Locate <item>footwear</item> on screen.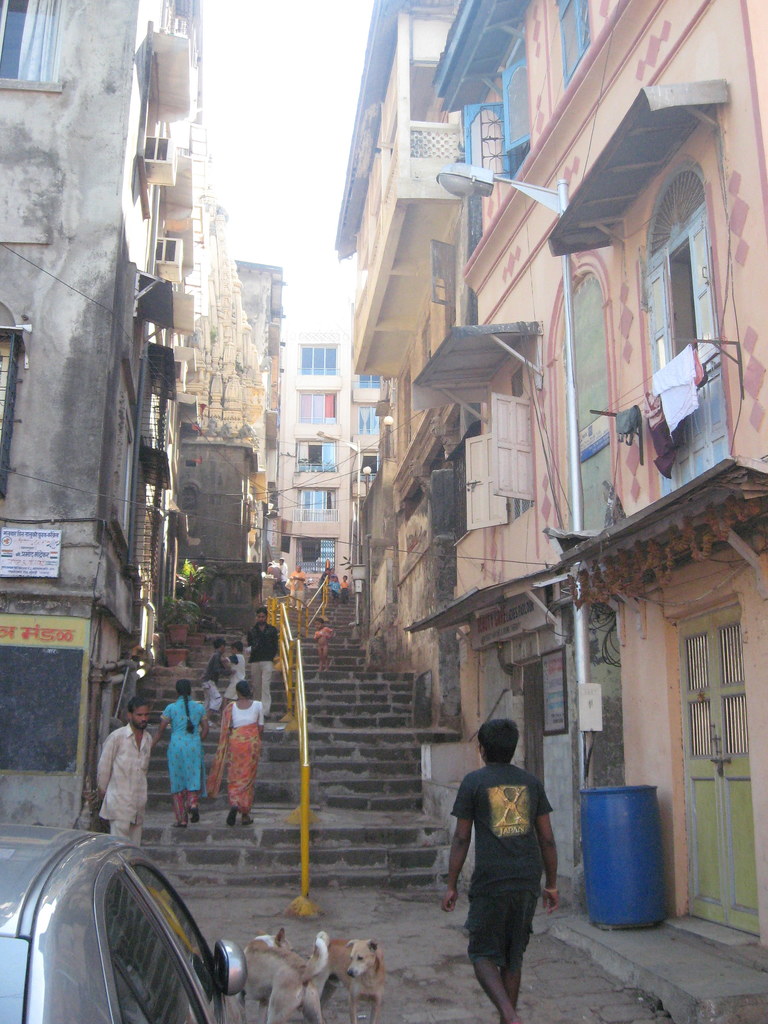
On screen at (left=191, top=807, right=198, bottom=822).
